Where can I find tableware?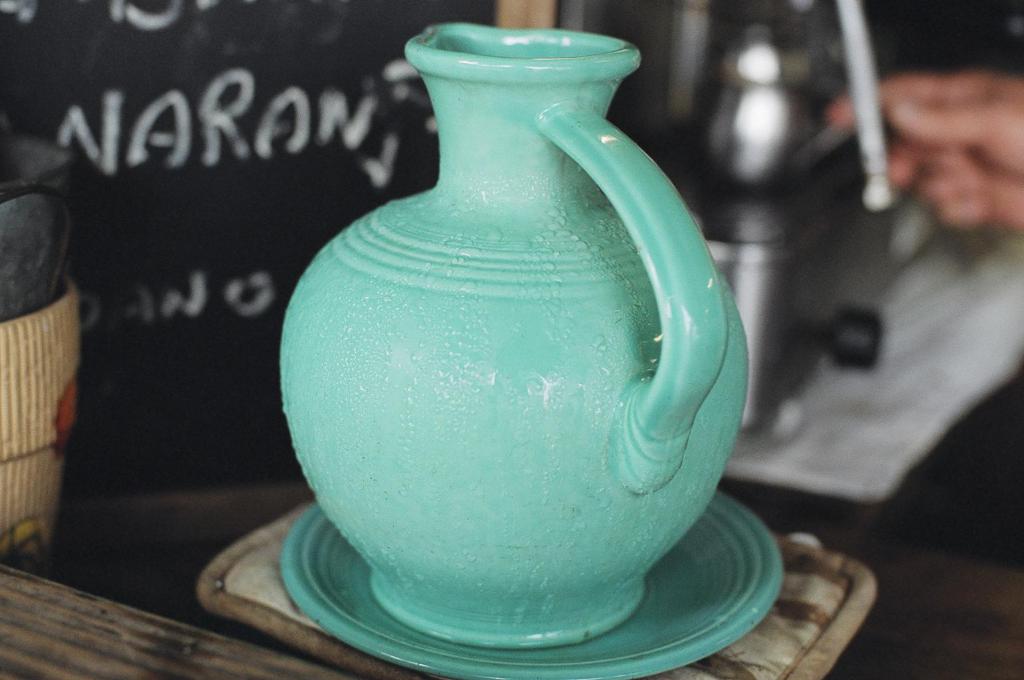
You can find it at bbox=(276, 496, 787, 679).
